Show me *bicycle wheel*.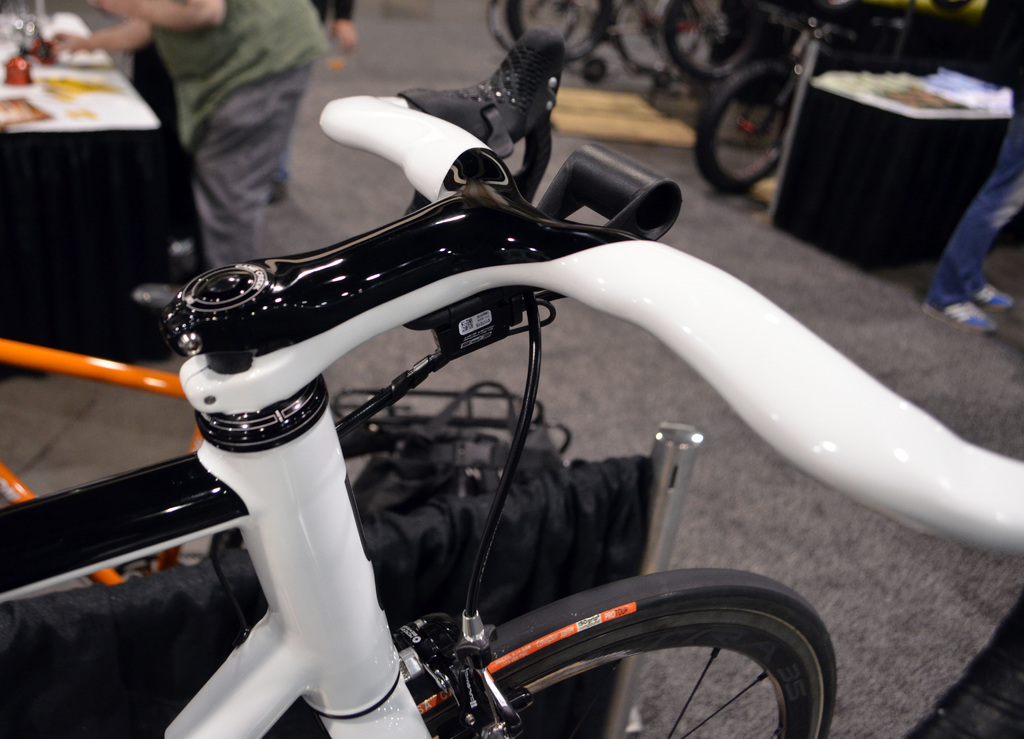
*bicycle wheel* is here: bbox(503, 0, 612, 60).
